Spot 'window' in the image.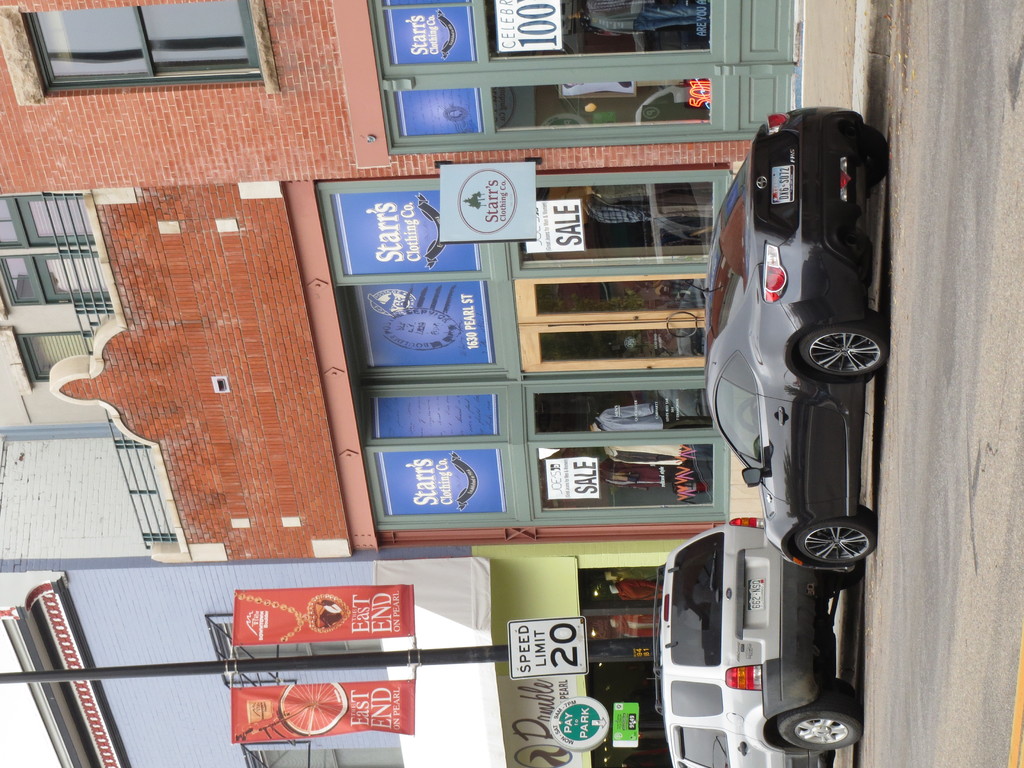
'window' found at pyautogui.locateOnScreen(0, 325, 109, 396).
